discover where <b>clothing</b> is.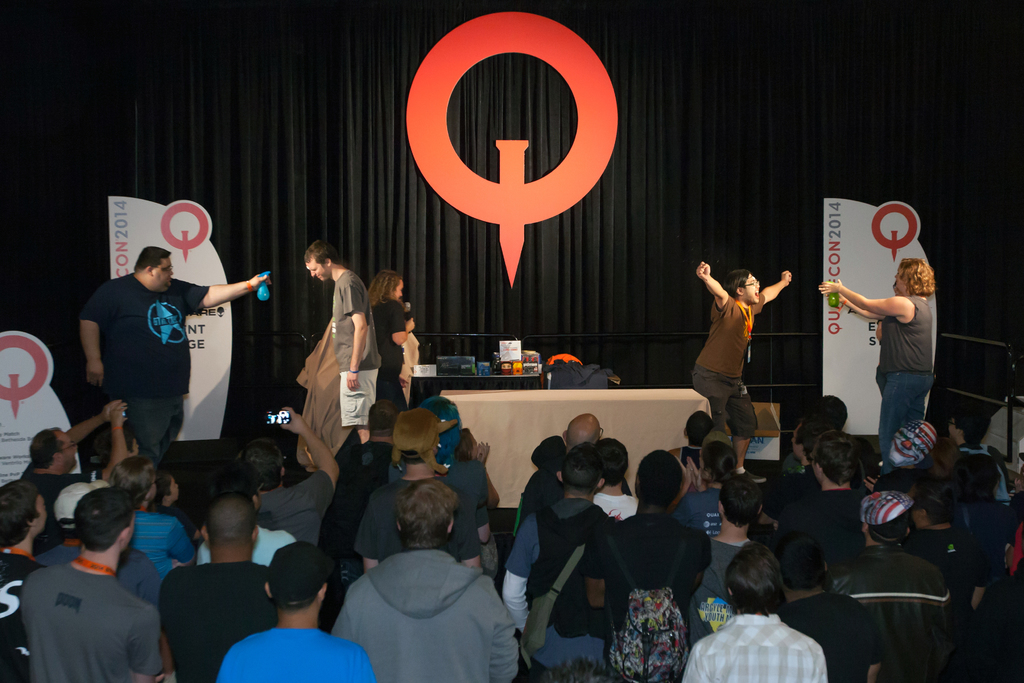
Discovered at bbox(590, 516, 683, 682).
